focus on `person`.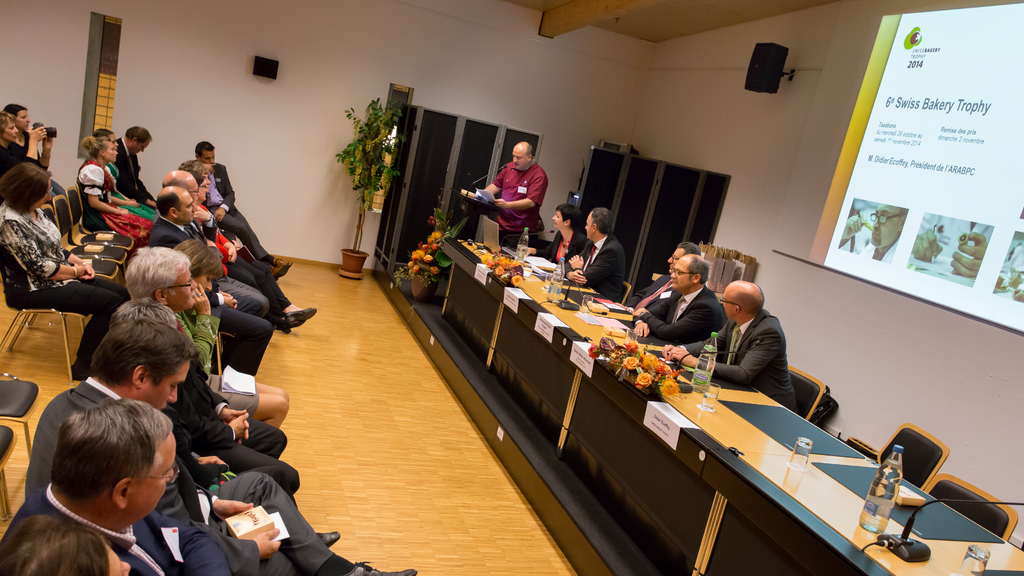
Focused at l=915, t=216, r=989, b=277.
